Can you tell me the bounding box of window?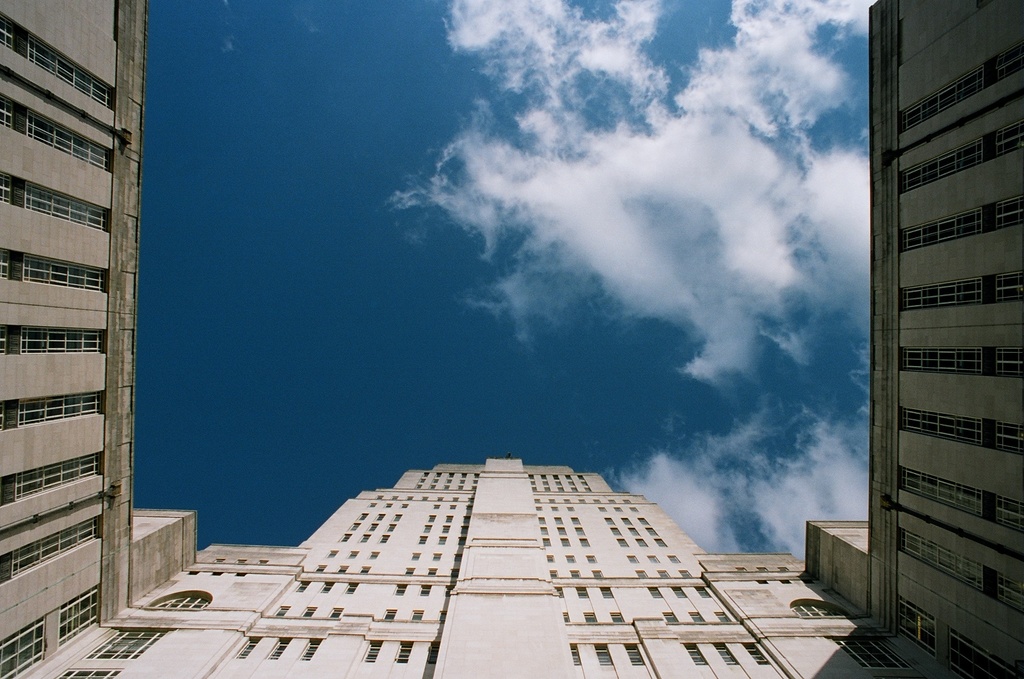
<bbox>666, 554, 678, 564</bbox>.
